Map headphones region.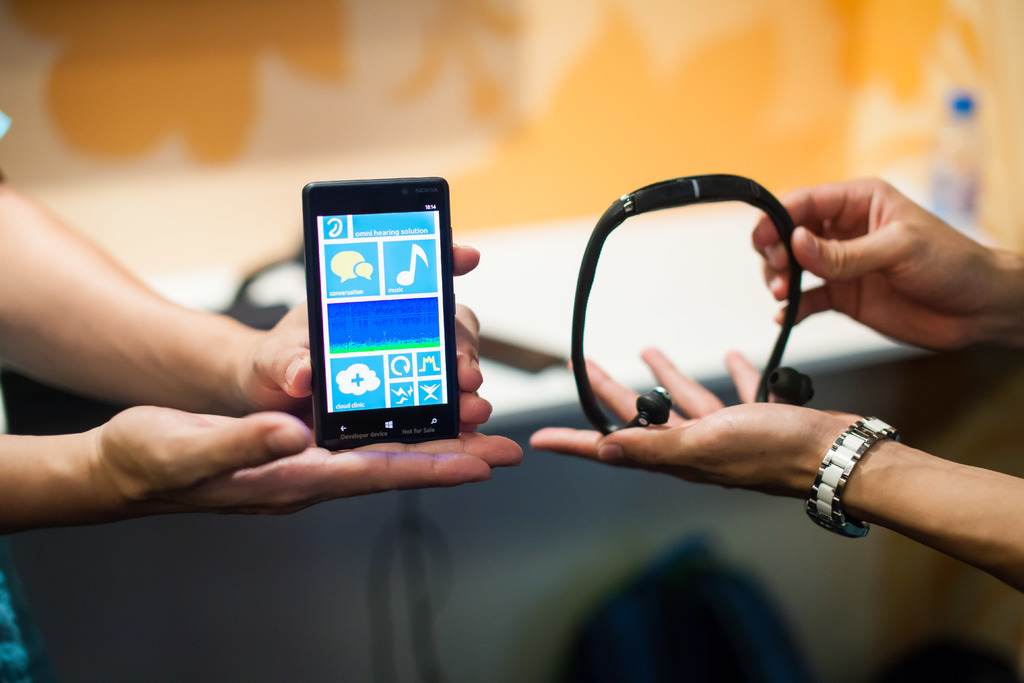
Mapped to <bbox>558, 193, 870, 456</bbox>.
